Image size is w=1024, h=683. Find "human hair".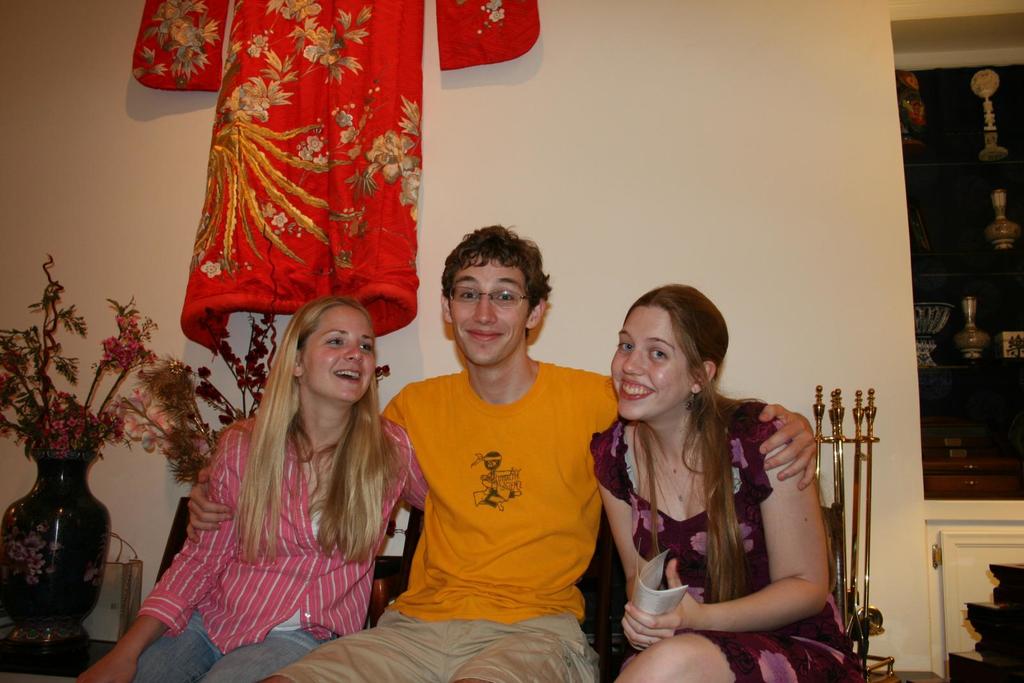
(229,295,412,568).
